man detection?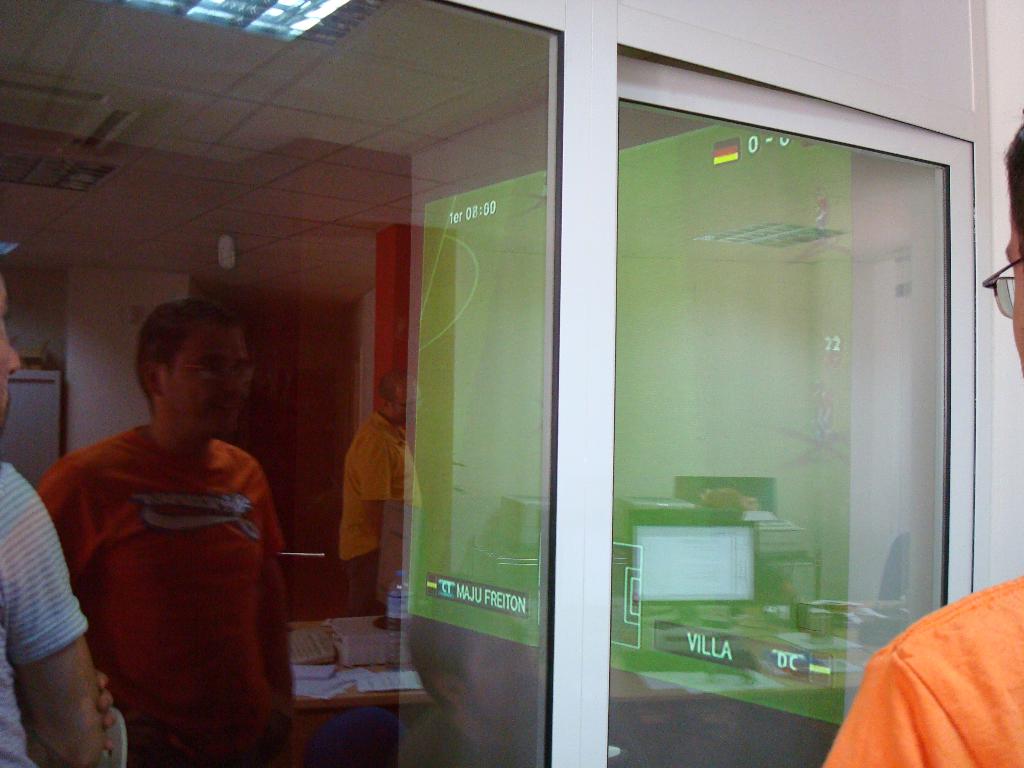
[x1=27, y1=288, x2=312, y2=756]
